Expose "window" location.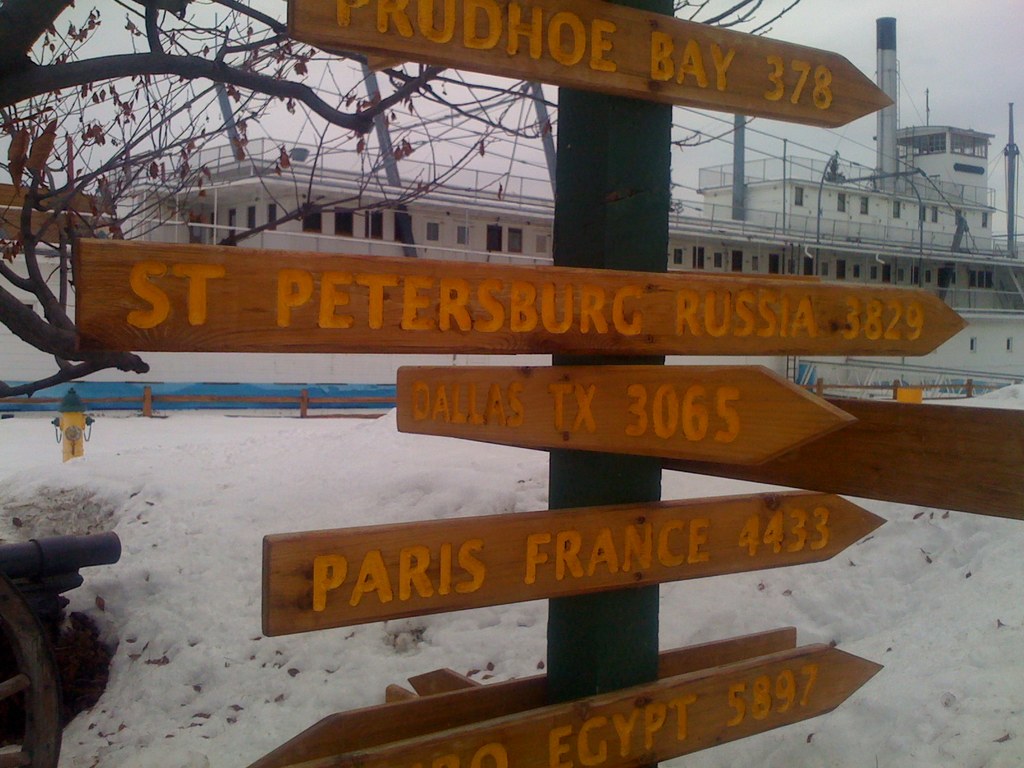
Exposed at bbox=(851, 266, 860, 278).
